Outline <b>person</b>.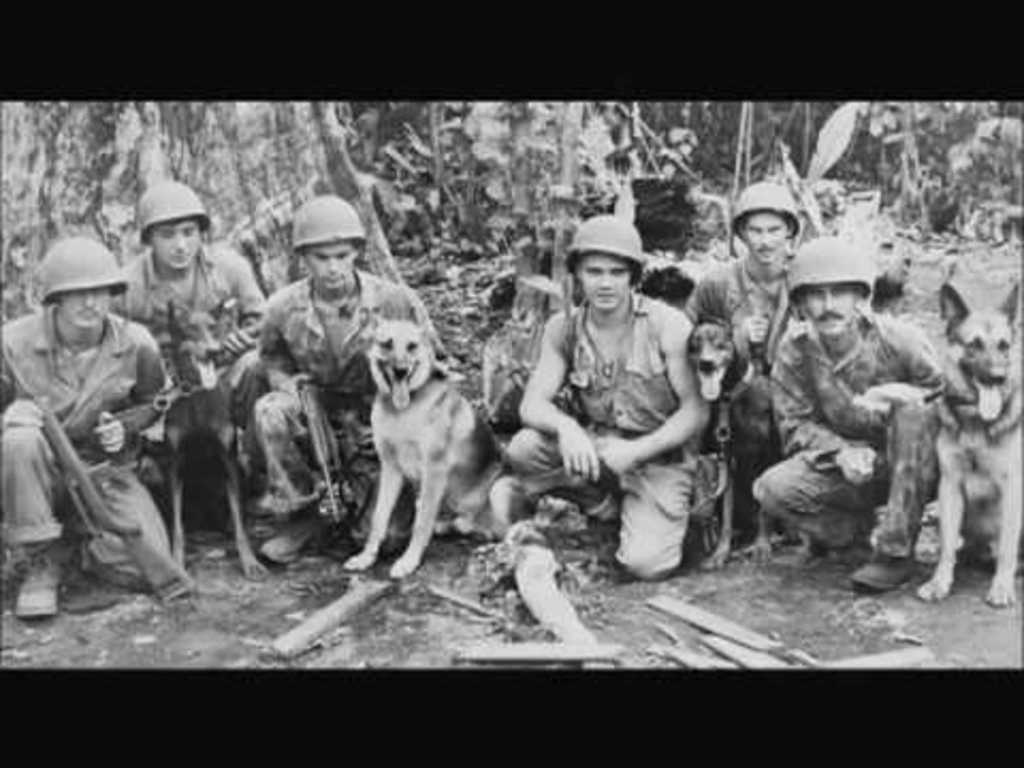
Outline: detection(454, 207, 704, 582).
